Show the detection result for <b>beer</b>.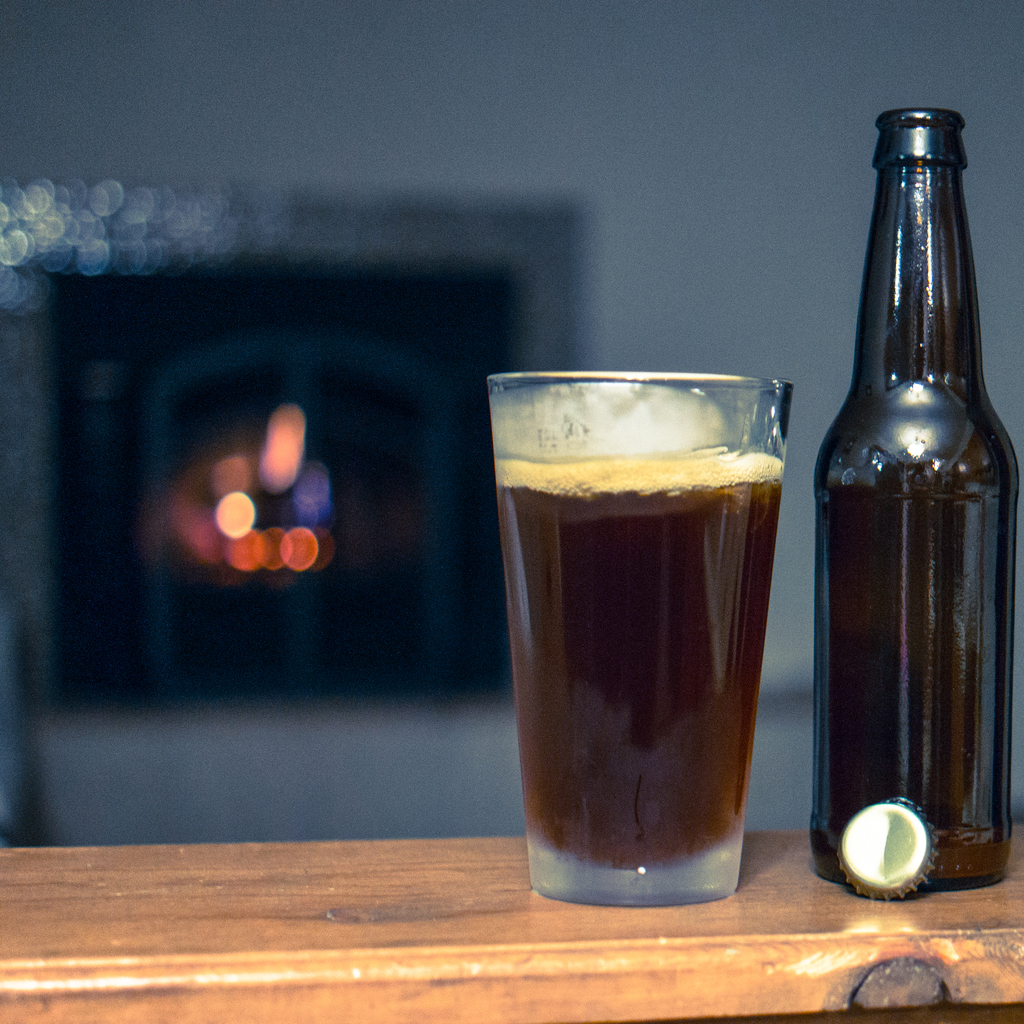
bbox(467, 432, 797, 909).
